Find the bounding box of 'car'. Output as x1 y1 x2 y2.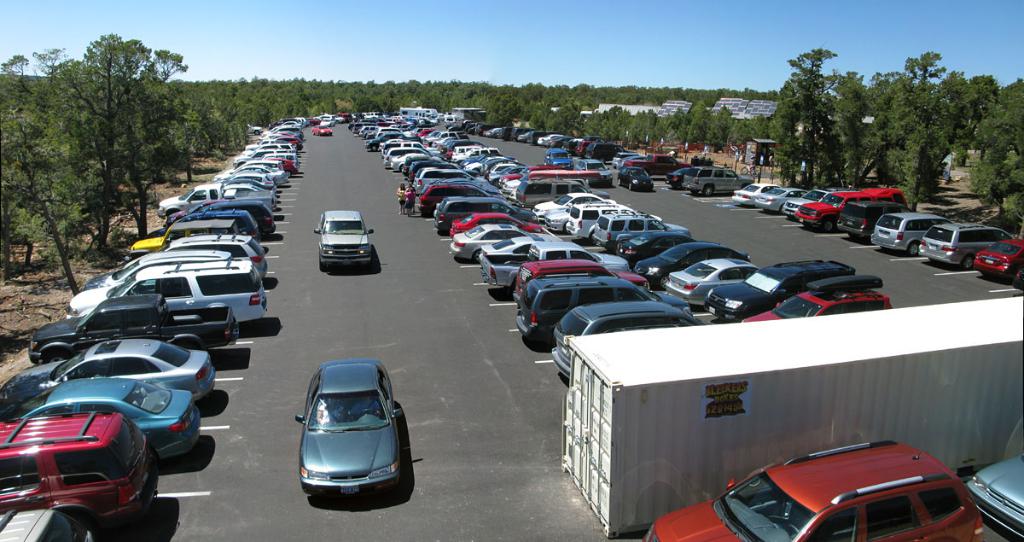
840 198 924 238.
